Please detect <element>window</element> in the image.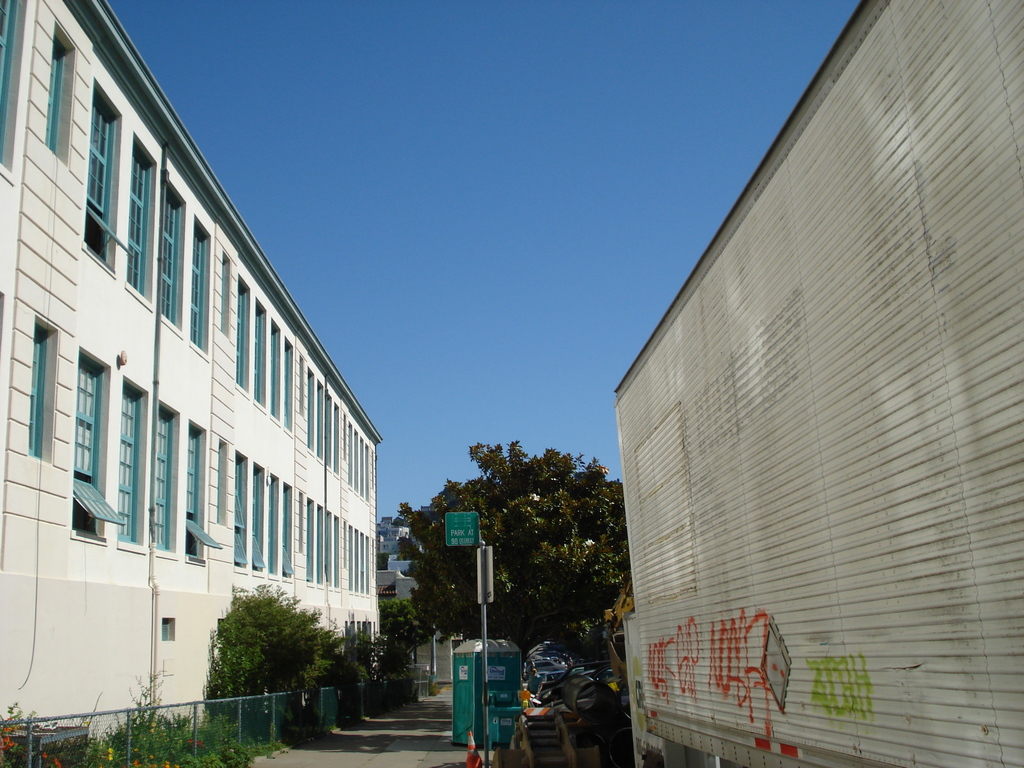
(x1=84, y1=94, x2=137, y2=257).
